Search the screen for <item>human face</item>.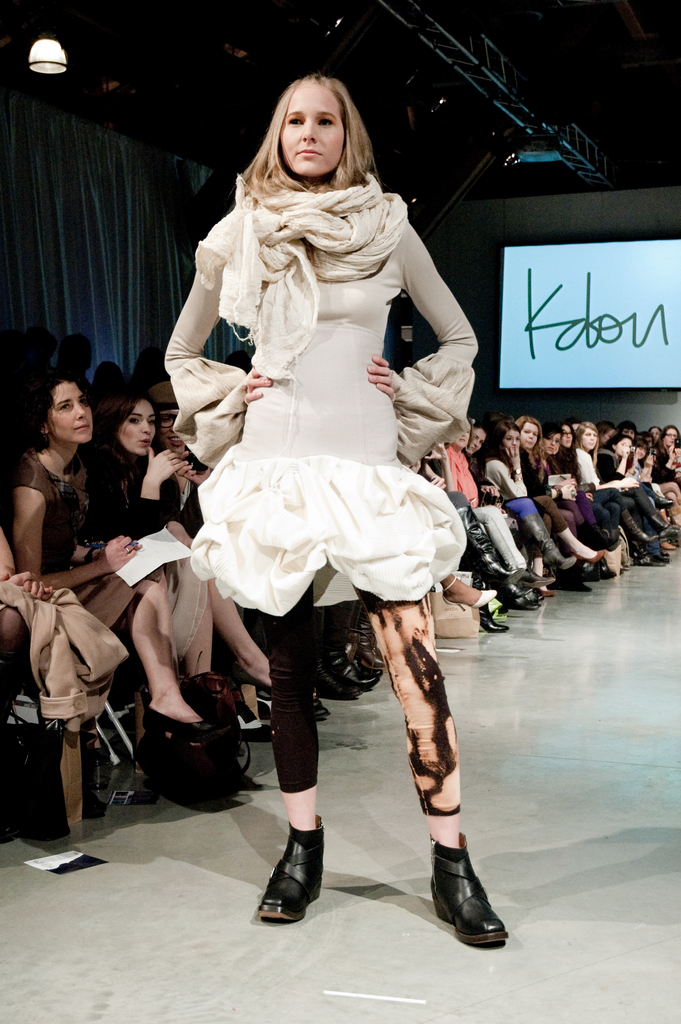
Found at box=[49, 378, 92, 445].
